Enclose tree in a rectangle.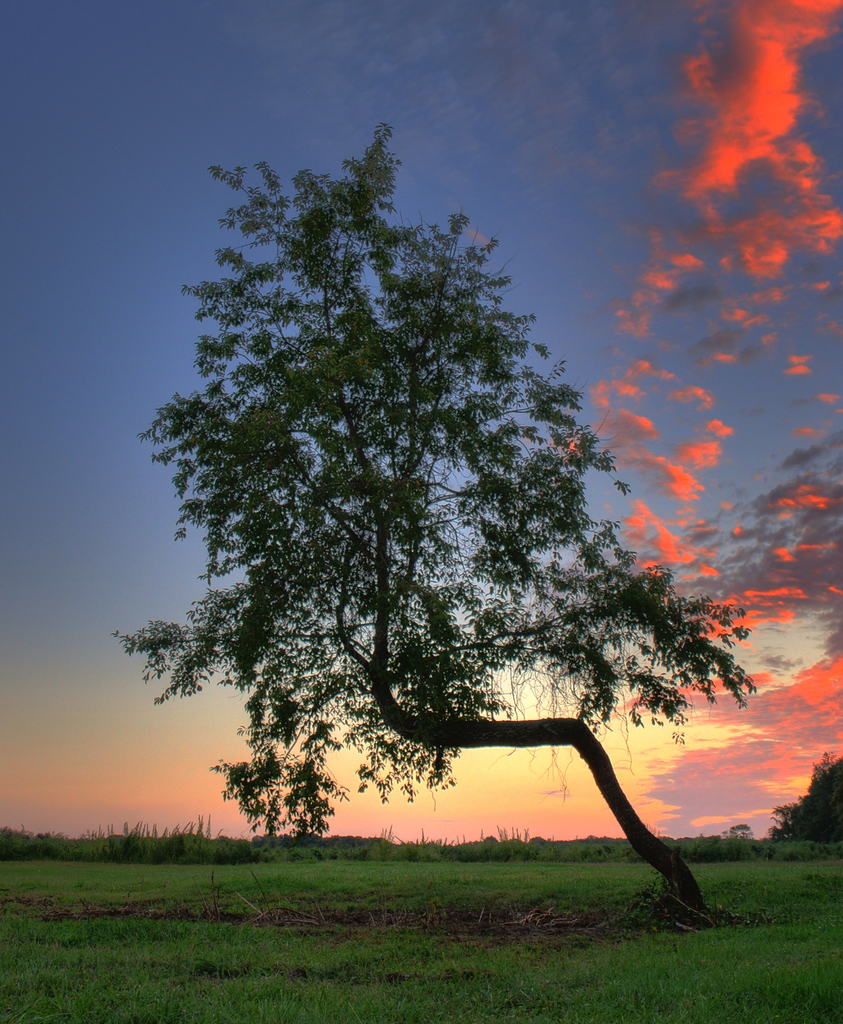
bbox(38, 116, 774, 890).
